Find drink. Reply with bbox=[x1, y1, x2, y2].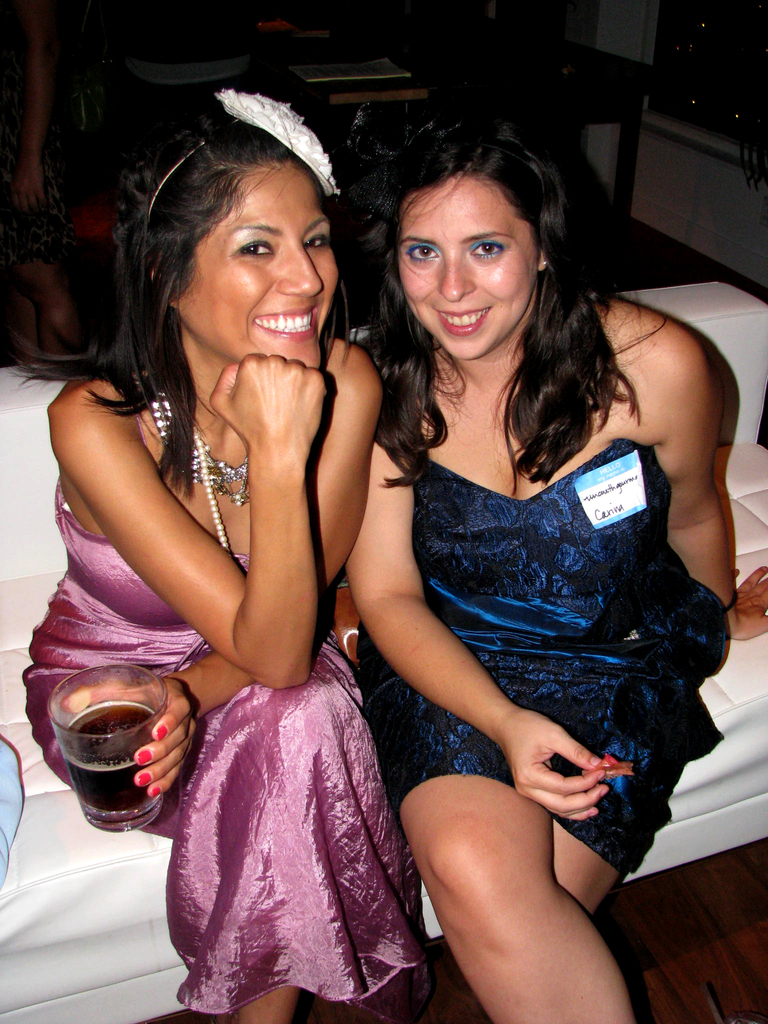
bbox=[56, 703, 156, 827].
